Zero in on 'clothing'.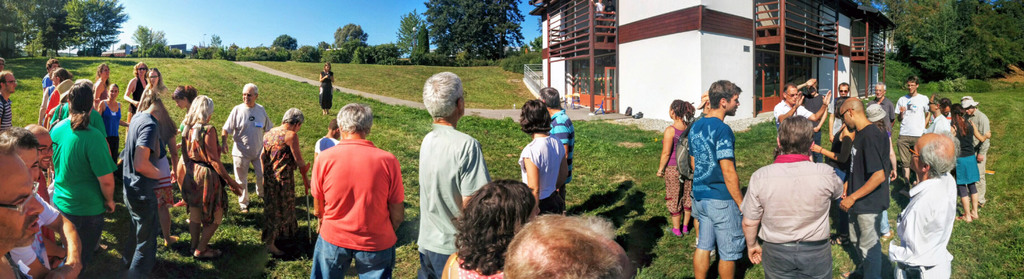
Zeroed in: BBox(303, 132, 394, 257).
